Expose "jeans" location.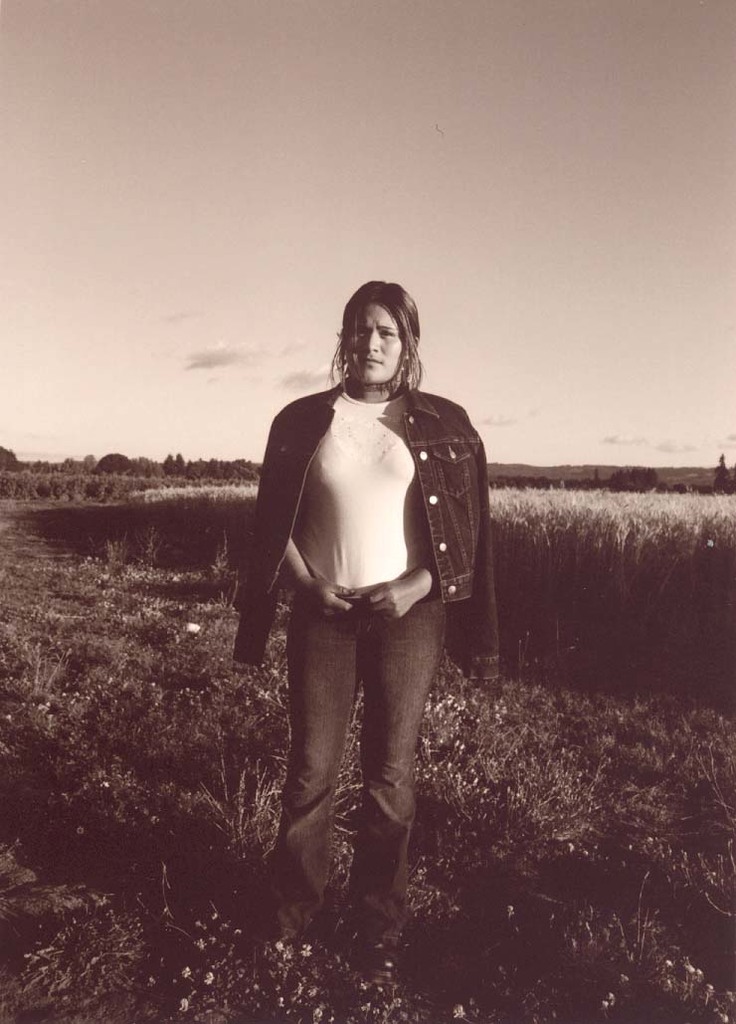
Exposed at l=252, t=544, r=422, b=955.
